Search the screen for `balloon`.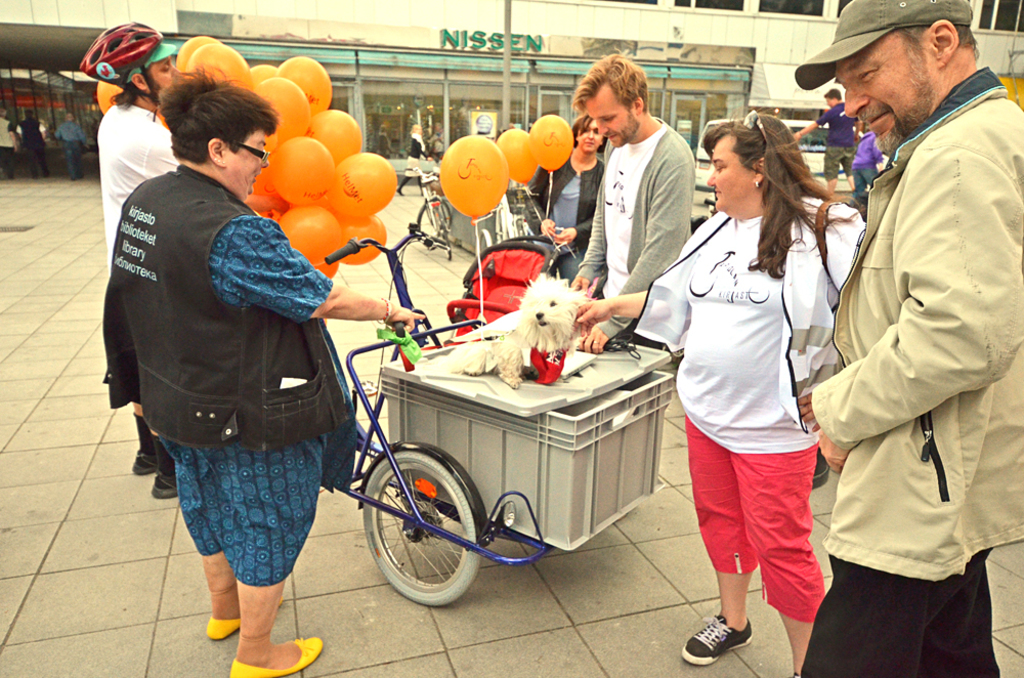
Found at region(496, 126, 538, 186).
